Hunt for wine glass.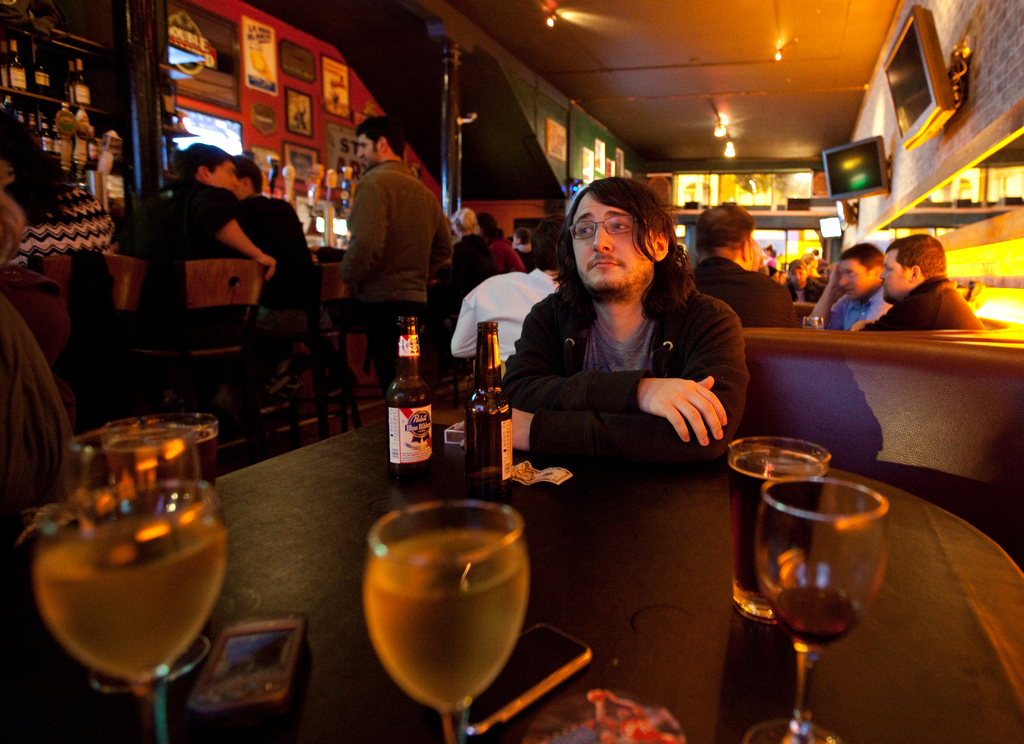
Hunted down at locate(745, 480, 885, 743).
